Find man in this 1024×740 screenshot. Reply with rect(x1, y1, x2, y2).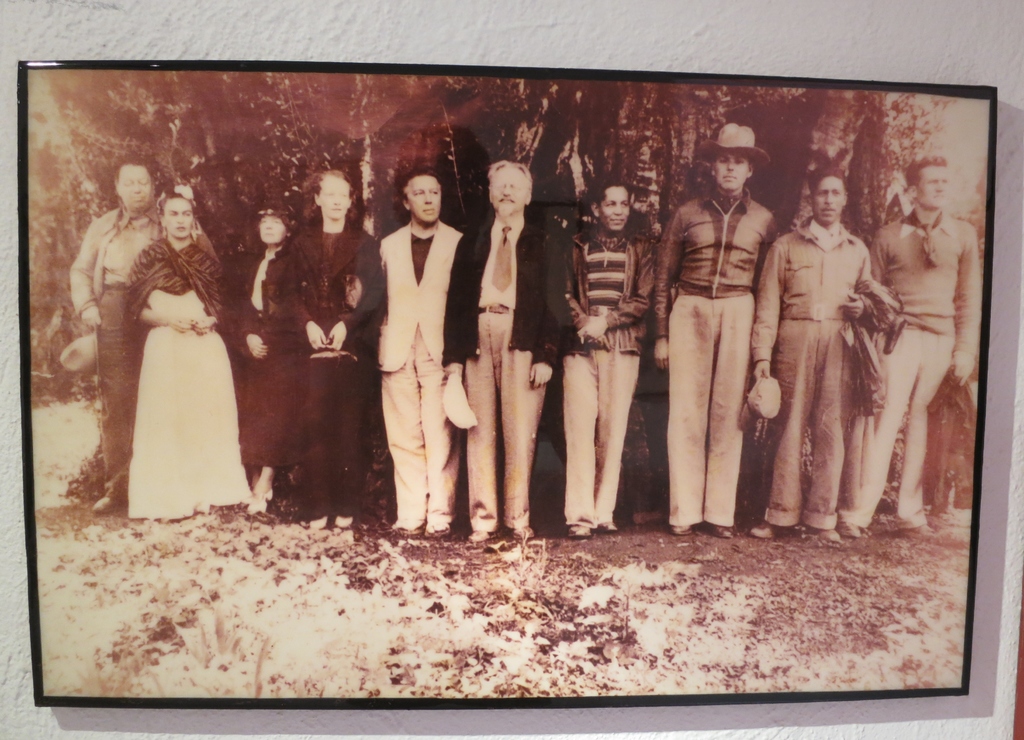
rect(750, 166, 871, 542).
